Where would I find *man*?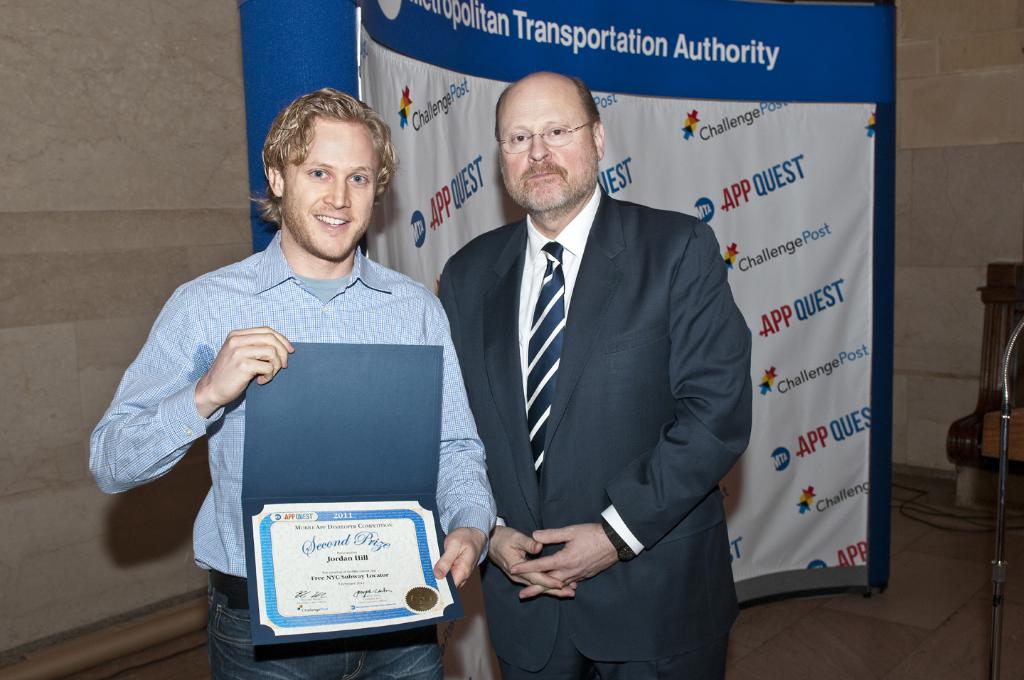
At crop(433, 56, 759, 664).
